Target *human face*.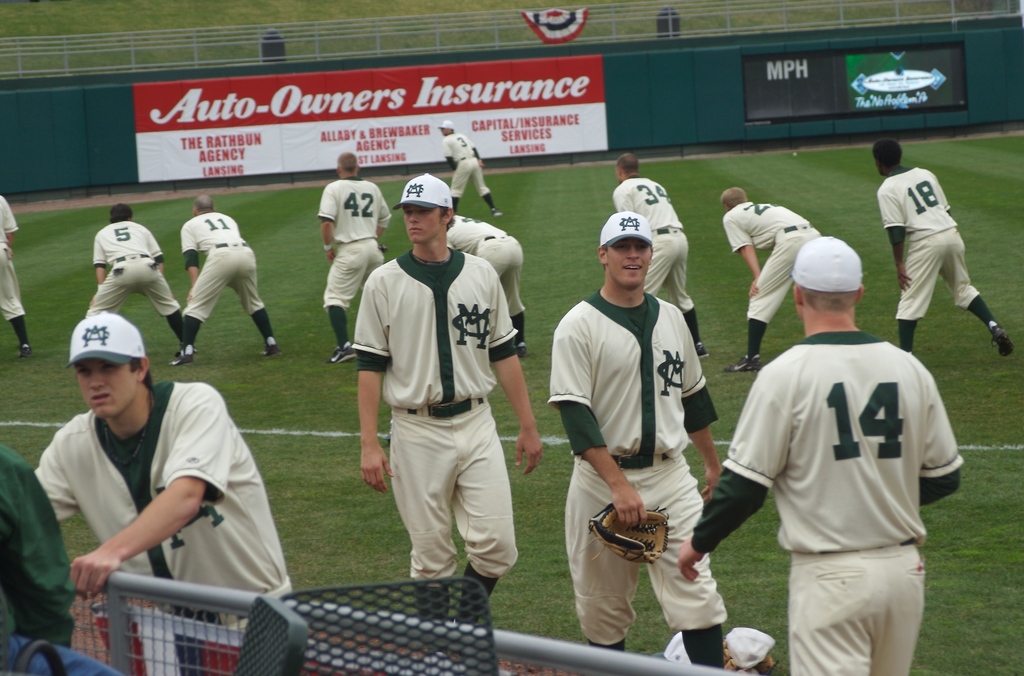
Target region: locate(402, 204, 443, 243).
